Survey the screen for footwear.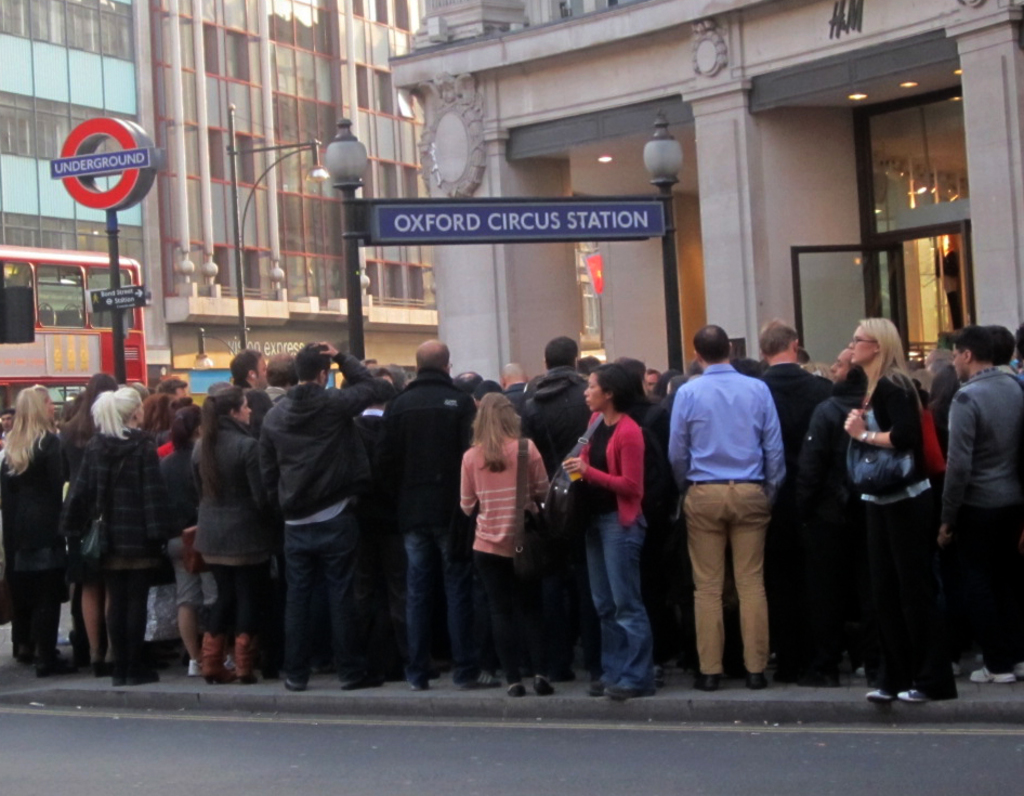
Survey found: bbox(234, 635, 254, 682).
